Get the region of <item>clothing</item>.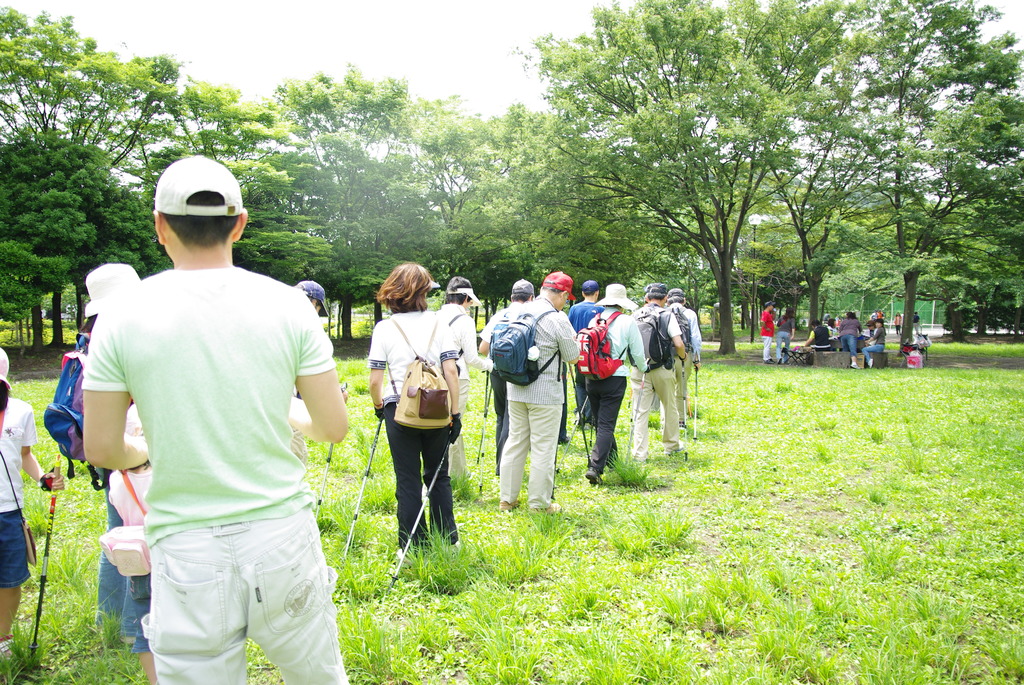
select_region(893, 315, 900, 327).
